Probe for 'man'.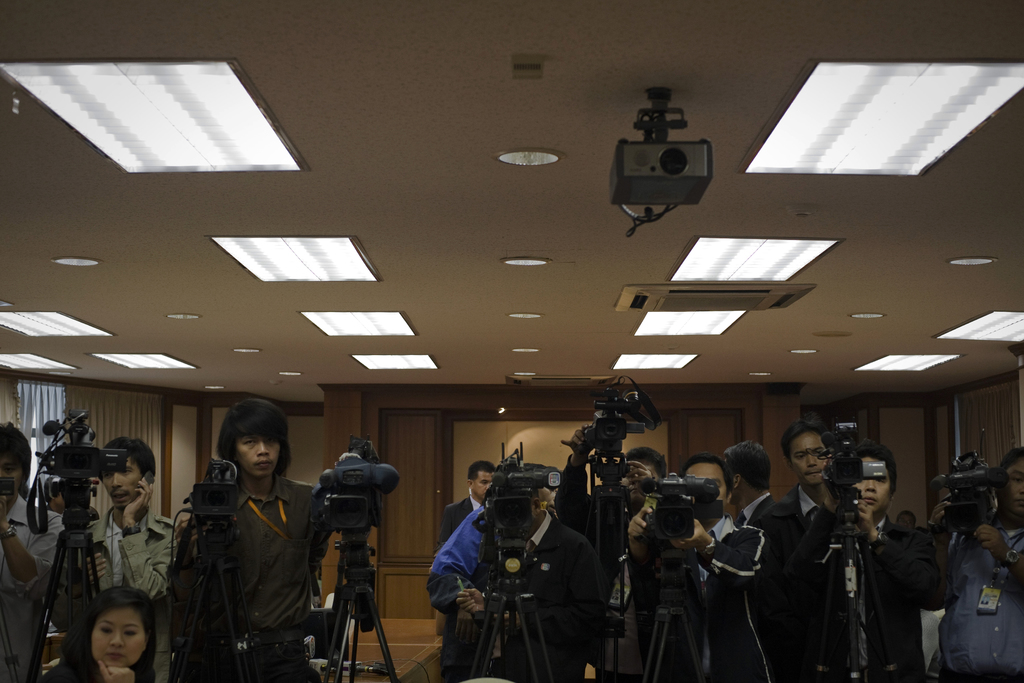
Probe result: 436, 461, 496, 682.
